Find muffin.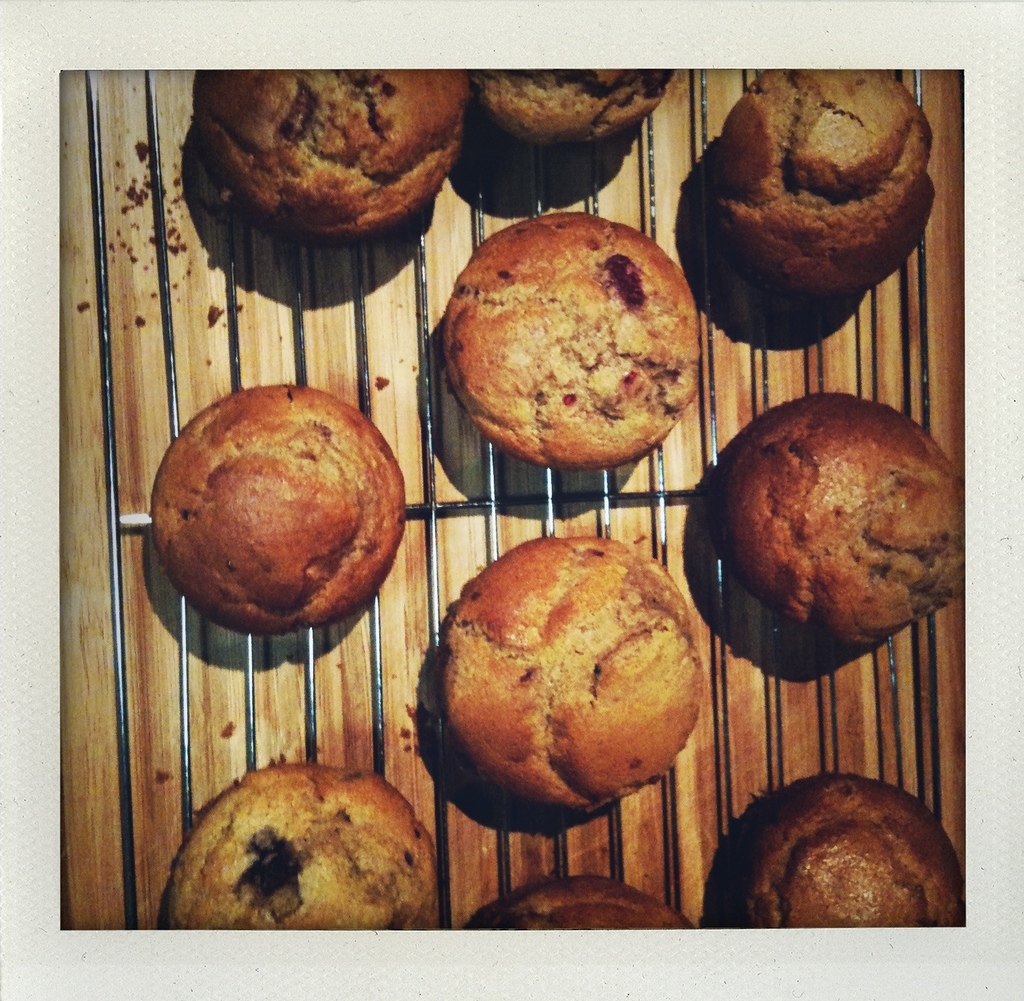
locate(438, 210, 701, 474).
